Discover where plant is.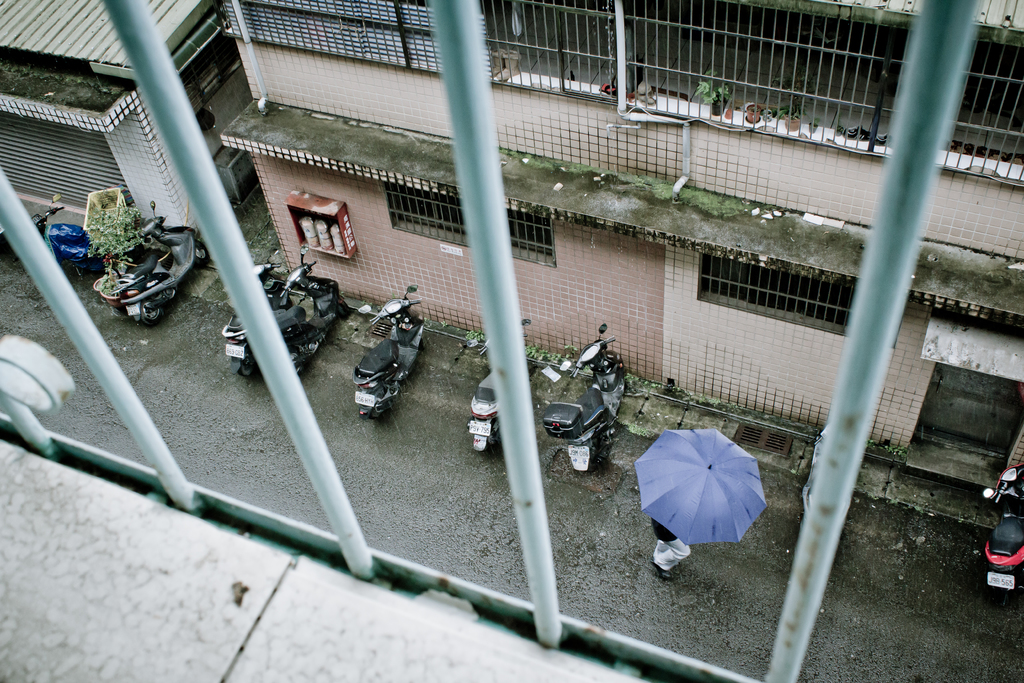
Discovered at box(695, 69, 732, 124).
